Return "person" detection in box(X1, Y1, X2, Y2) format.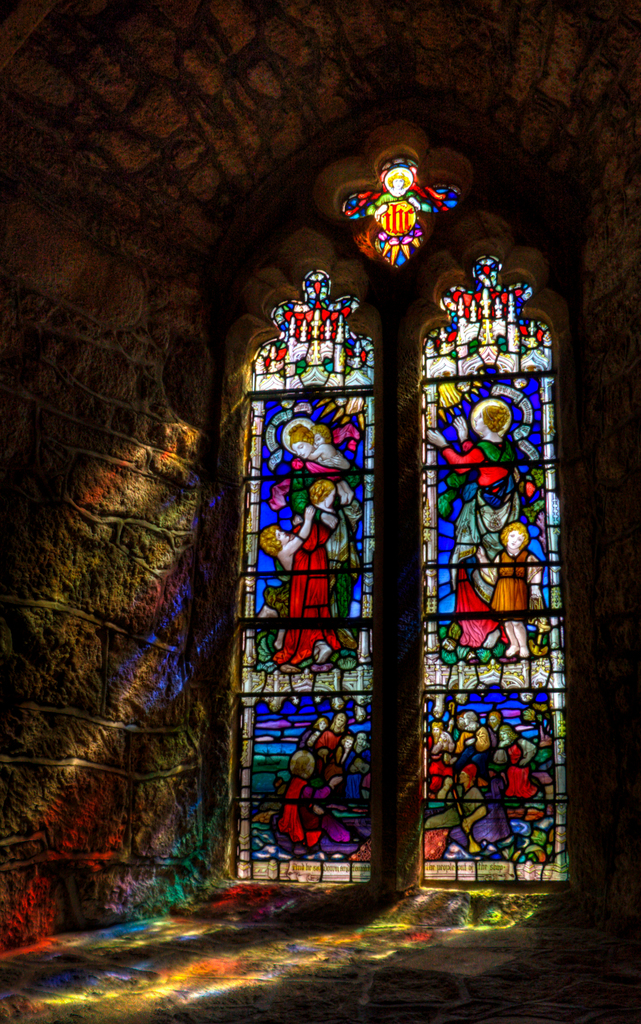
box(425, 403, 523, 647).
